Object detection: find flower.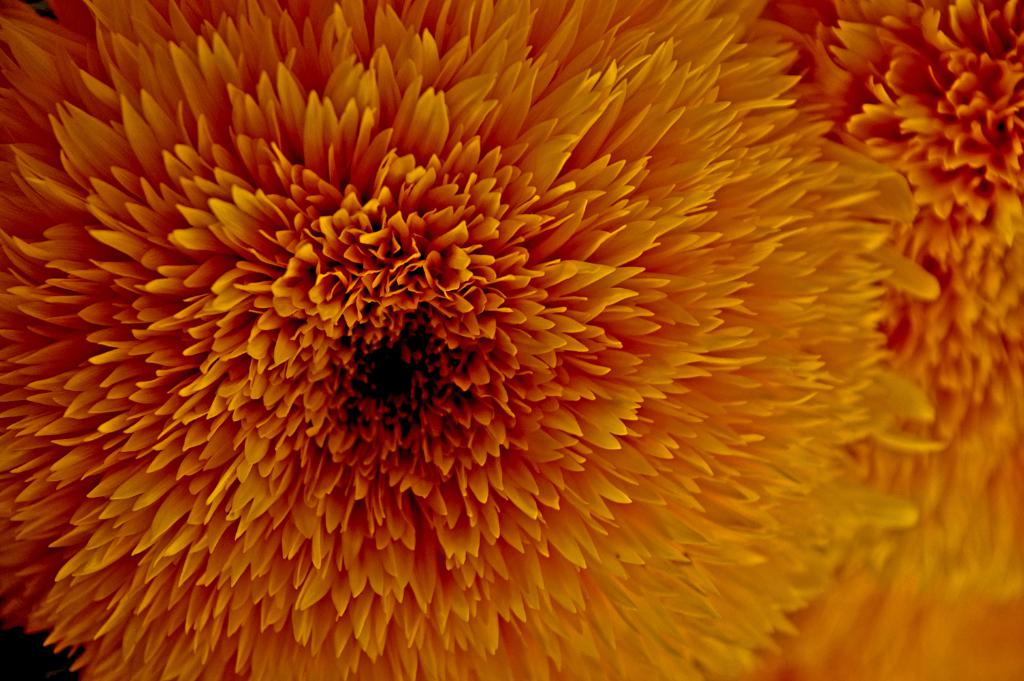
detection(0, 13, 997, 645).
